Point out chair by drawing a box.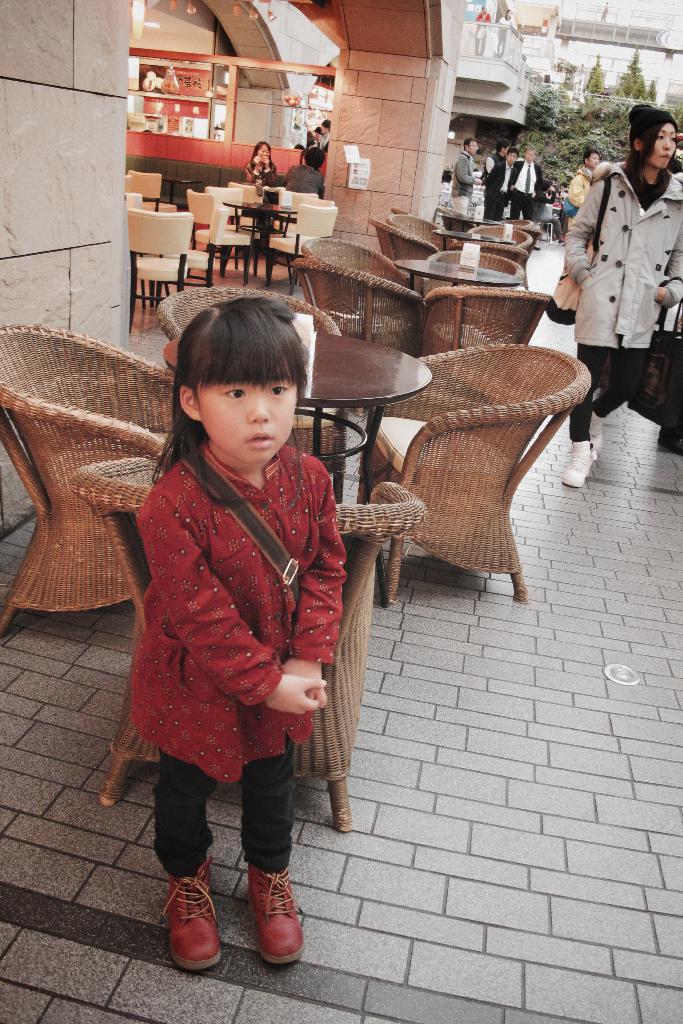
region(303, 237, 415, 274).
